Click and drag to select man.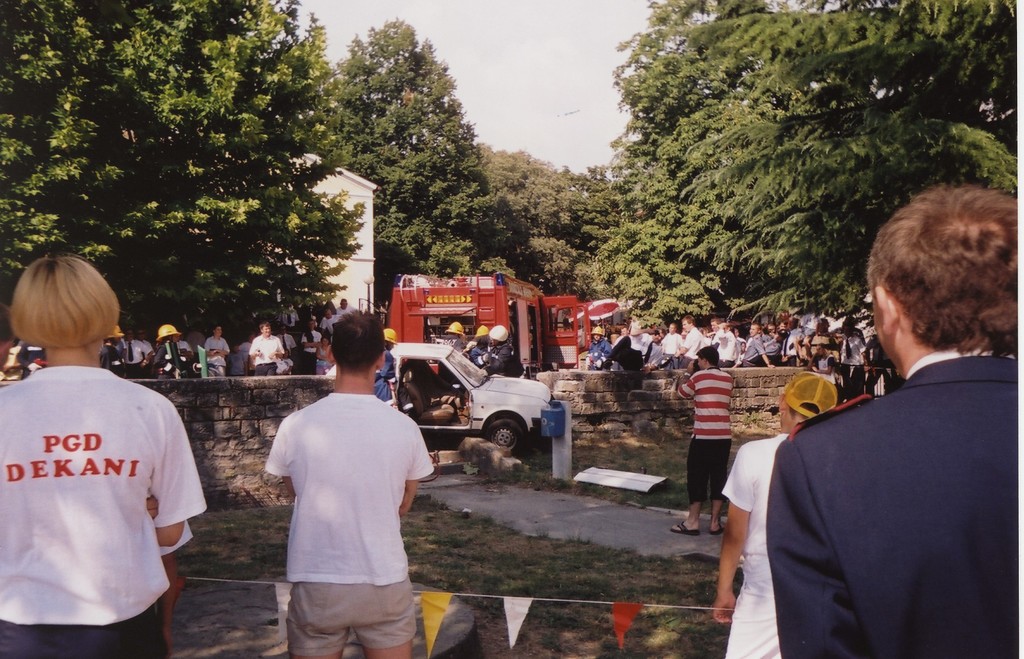
Selection: pyautogui.locateOnScreen(200, 330, 236, 374).
